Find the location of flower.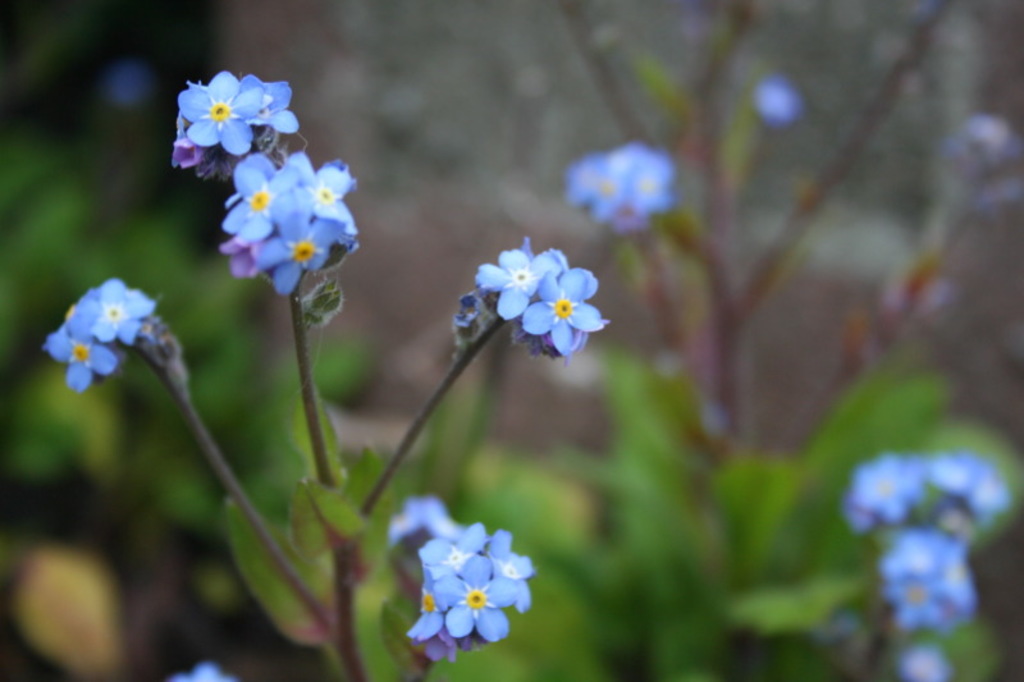
Location: (x1=92, y1=276, x2=155, y2=344).
